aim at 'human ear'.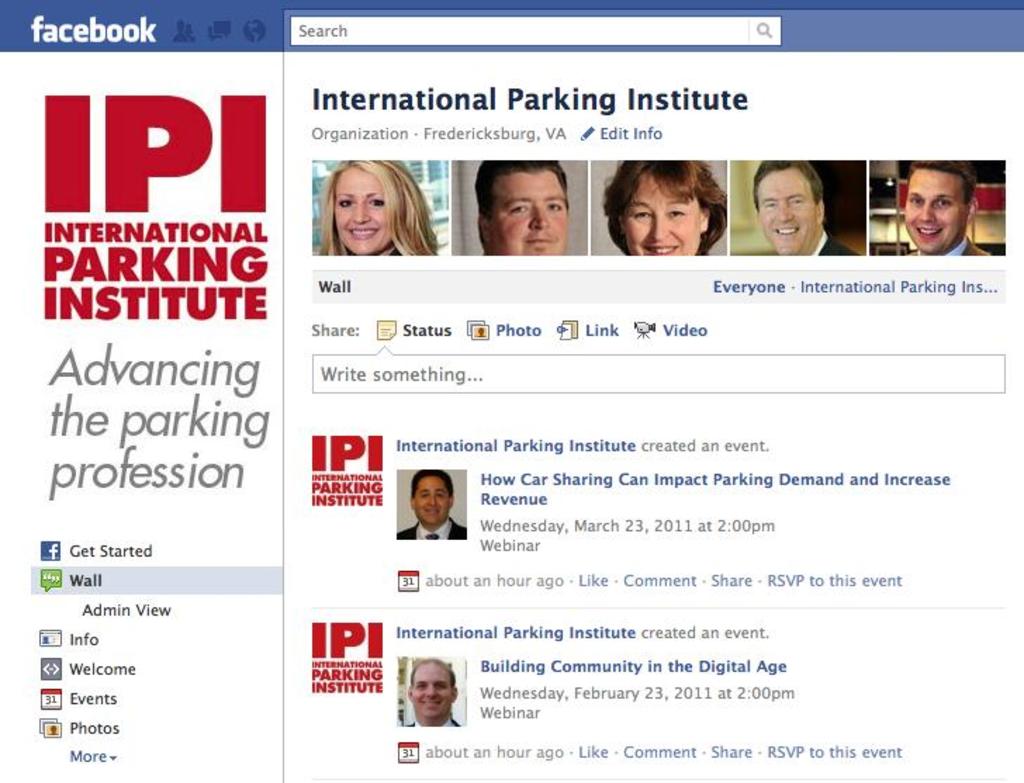
Aimed at l=408, t=492, r=418, b=510.
